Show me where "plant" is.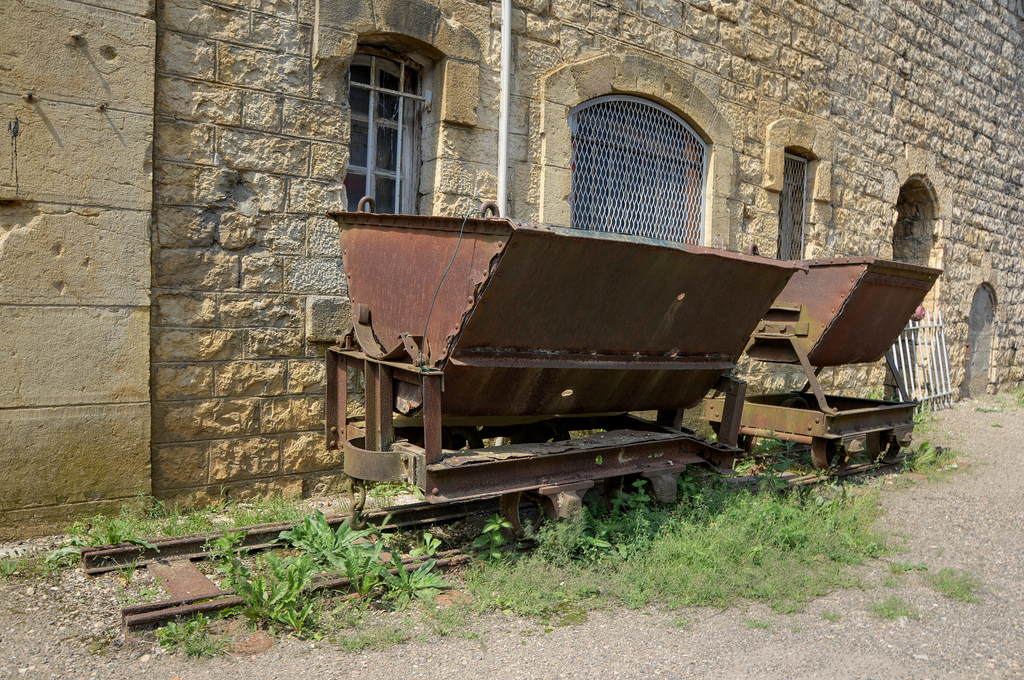
"plant" is at bbox(351, 558, 393, 618).
